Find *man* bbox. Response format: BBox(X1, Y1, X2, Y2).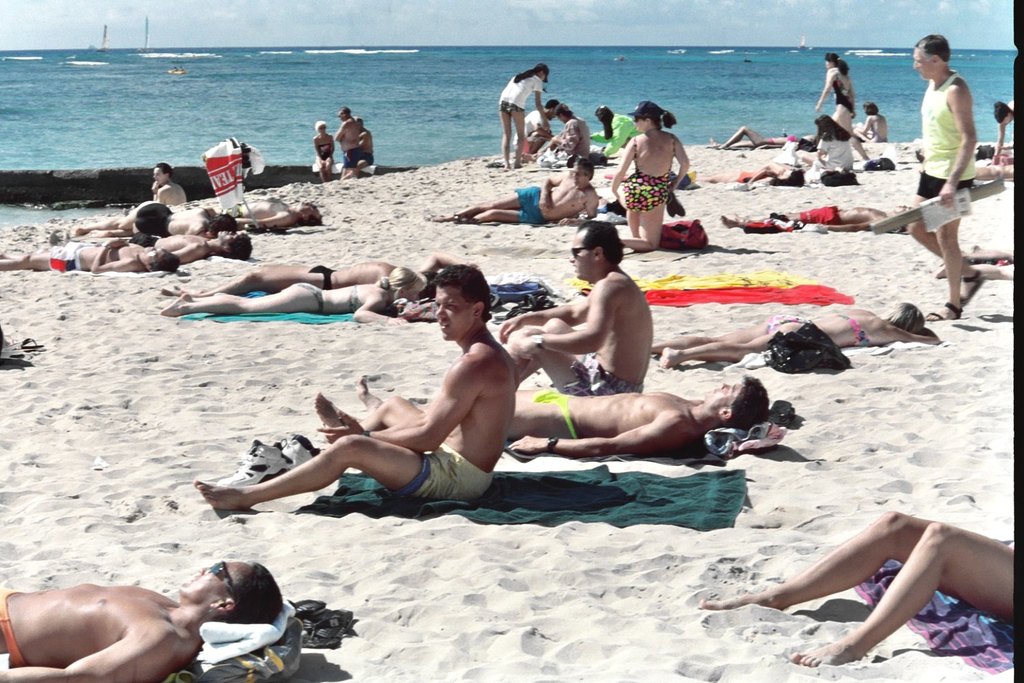
BBox(203, 257, 518, 510).
